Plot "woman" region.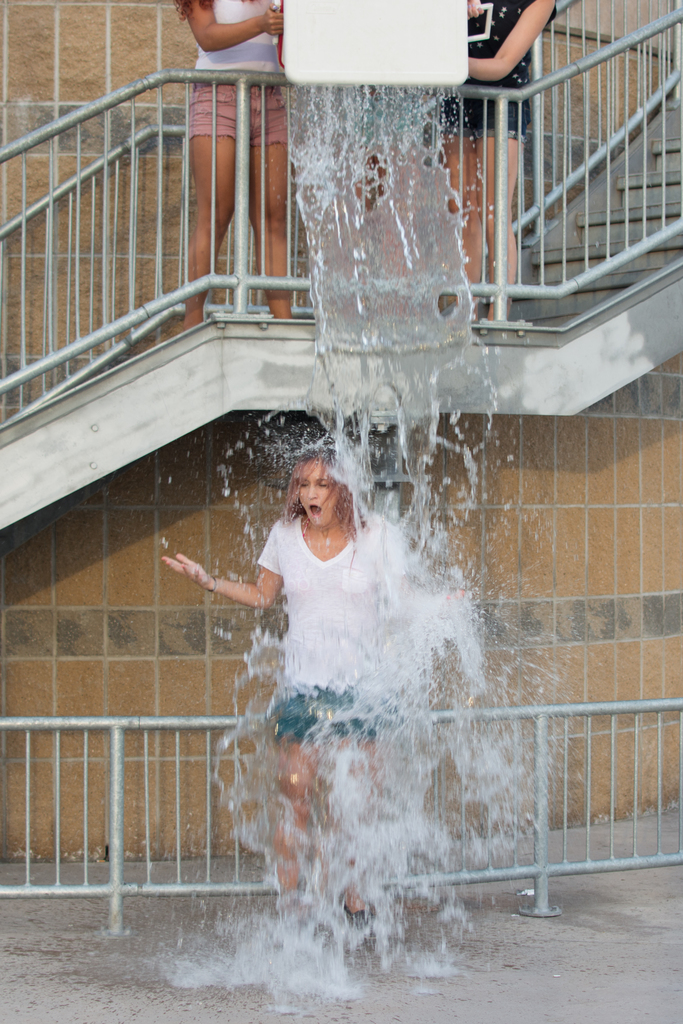
Plotted at bbox=[199, 429, 448, 925].
